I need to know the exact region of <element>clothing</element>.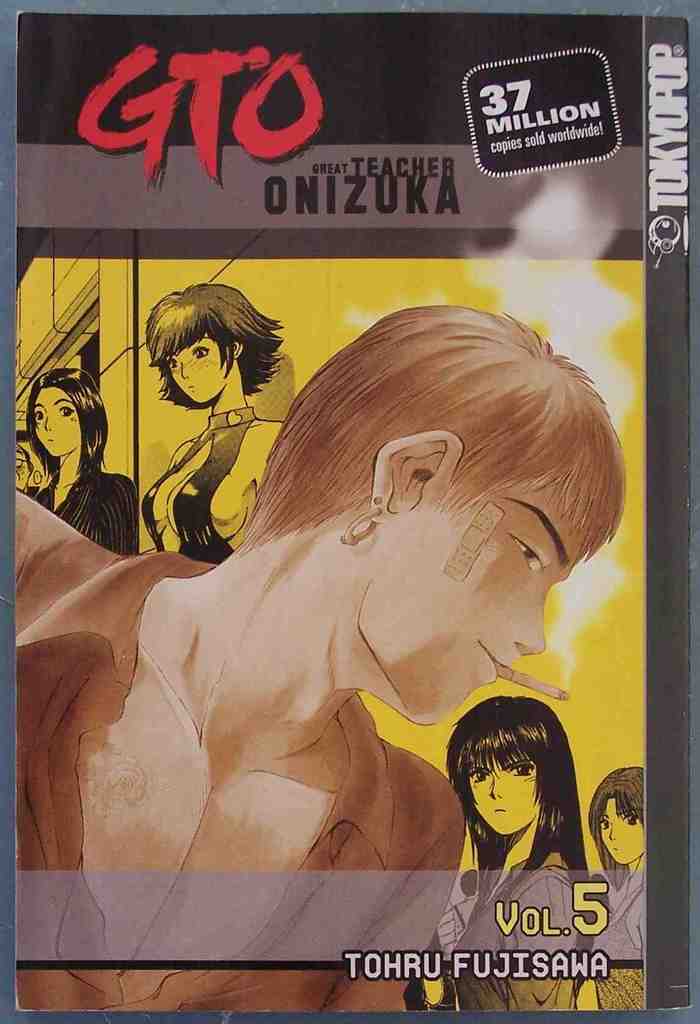
Region: (left=139, top=402, right=273, bottom=554).
